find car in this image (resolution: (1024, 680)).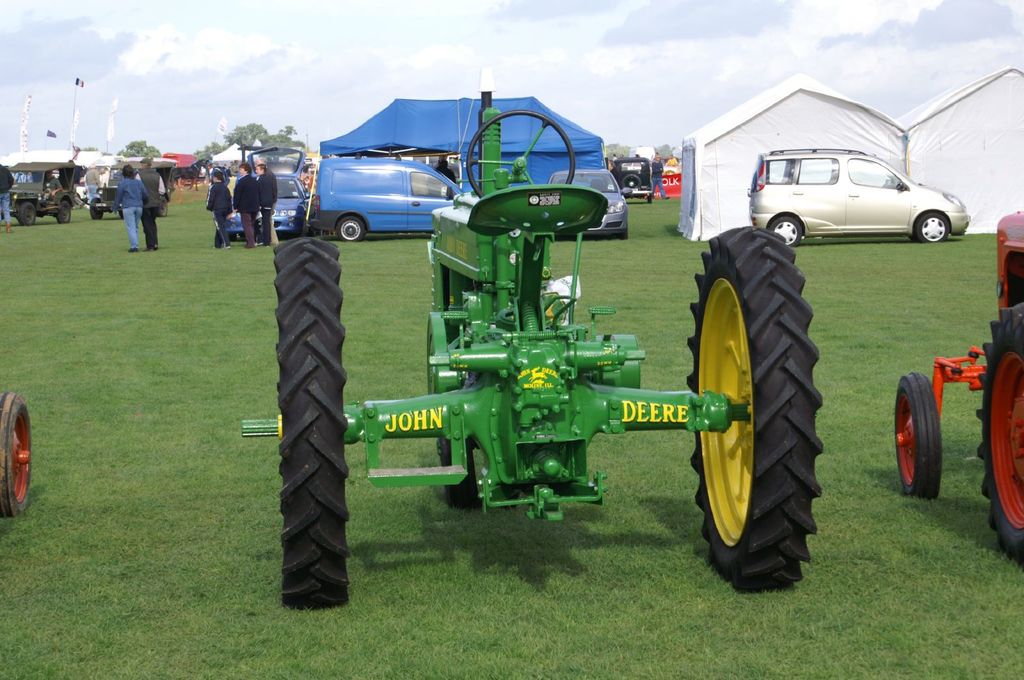
box(611, 150, 651, 201).
